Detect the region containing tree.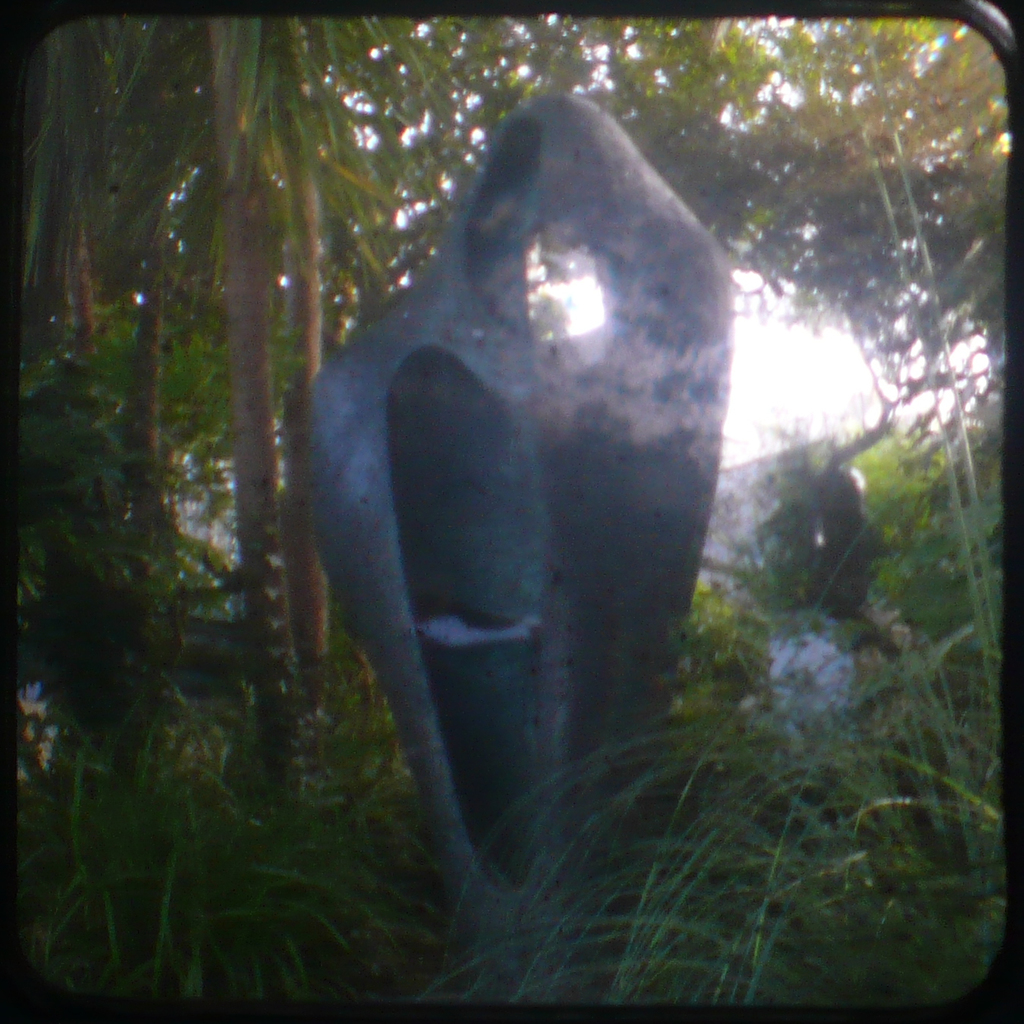
locate(14, 14, 1007, 1000).
